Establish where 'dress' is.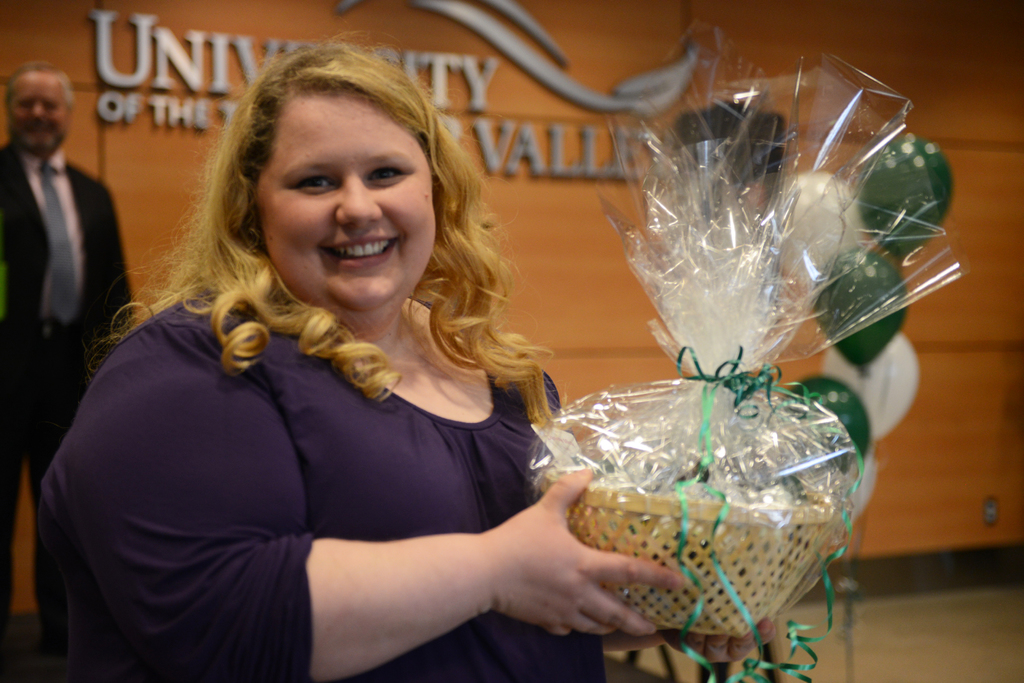
Established at (x1=35, y1=280, x2=611, y2=682).
